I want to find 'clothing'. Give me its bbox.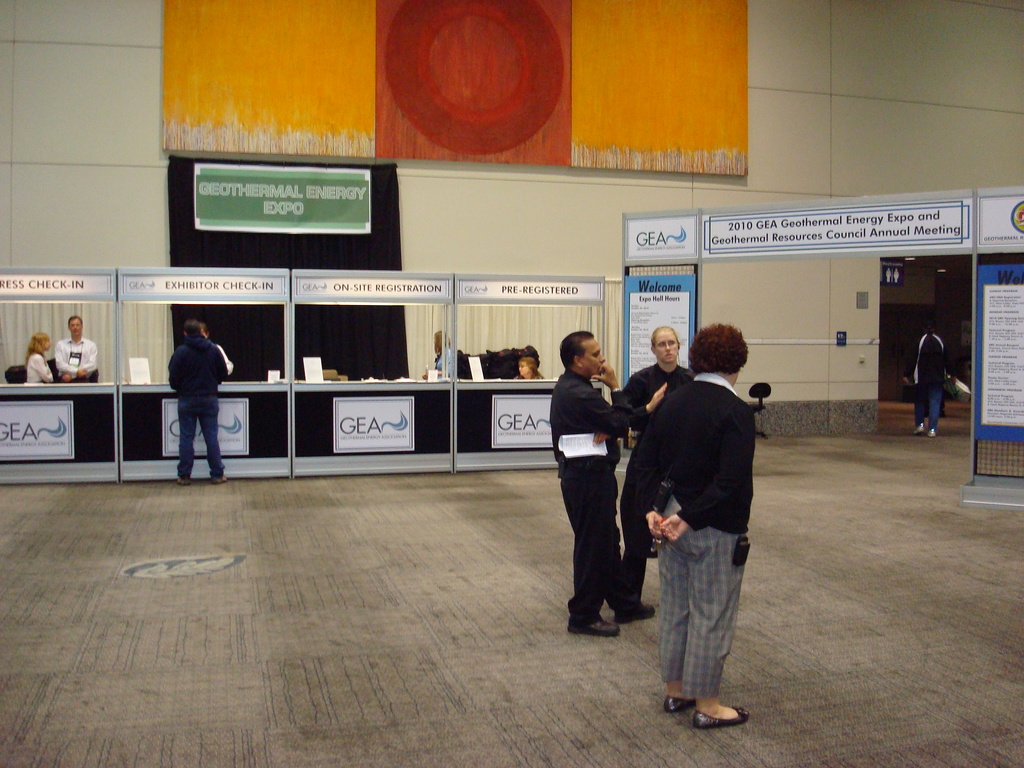
rect(515, 372, 543, 379).
